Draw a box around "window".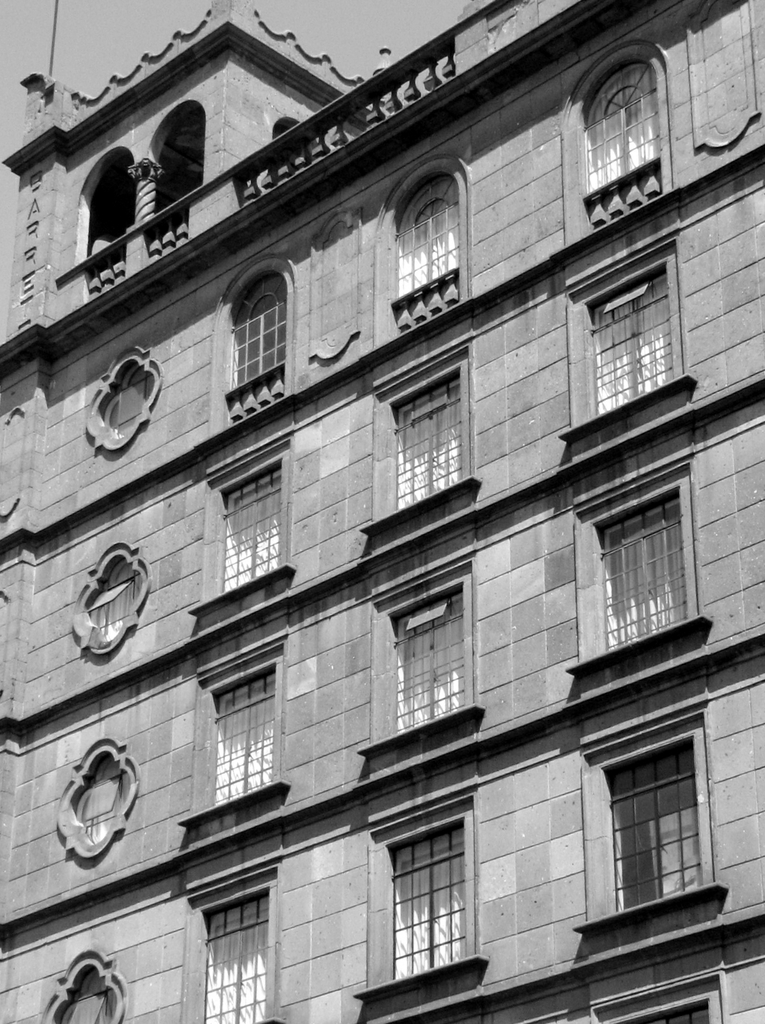
[181,860,280,1022].
